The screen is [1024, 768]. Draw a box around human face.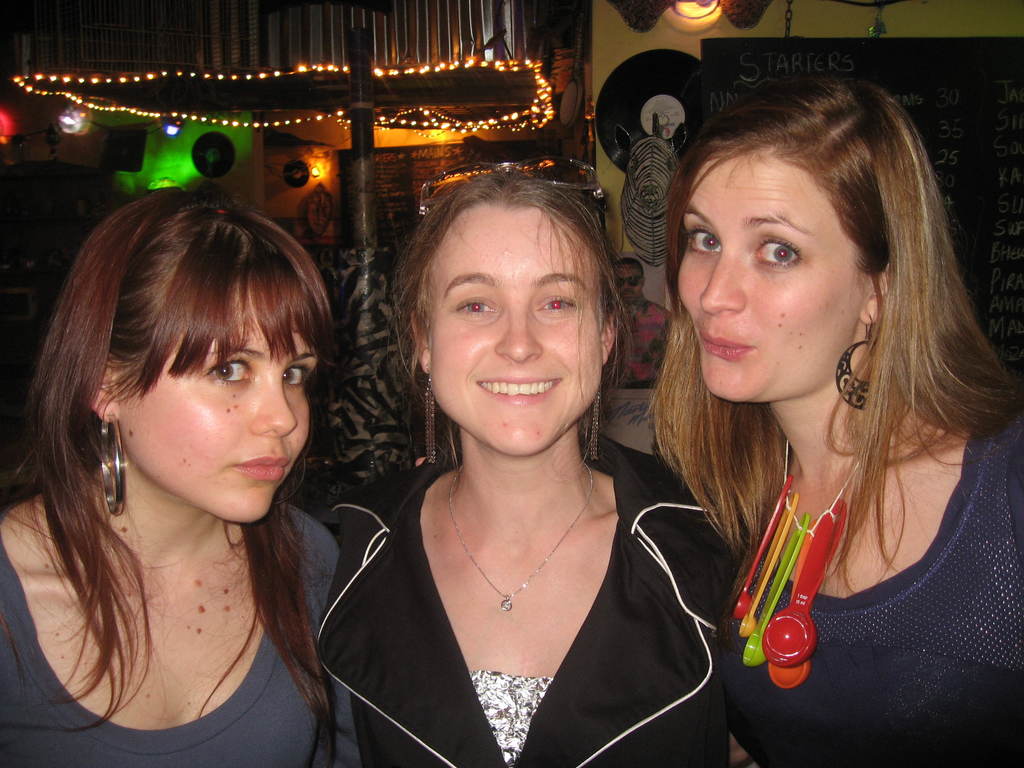
BBox(434, 203, 604, 458).
